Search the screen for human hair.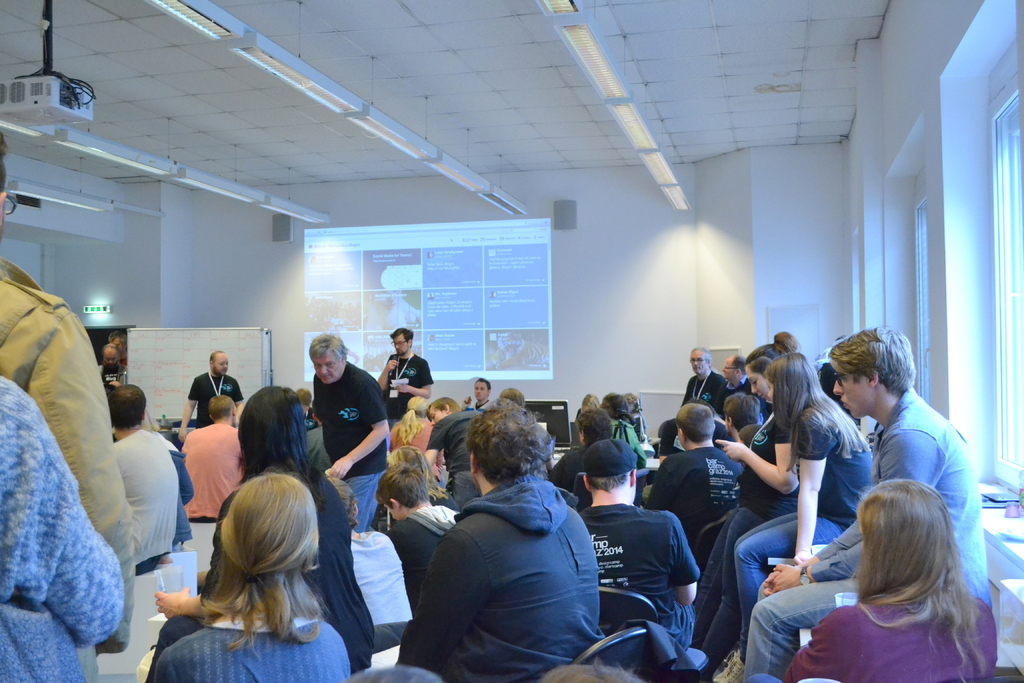
Found at locate(773, 331, 803, 353).
